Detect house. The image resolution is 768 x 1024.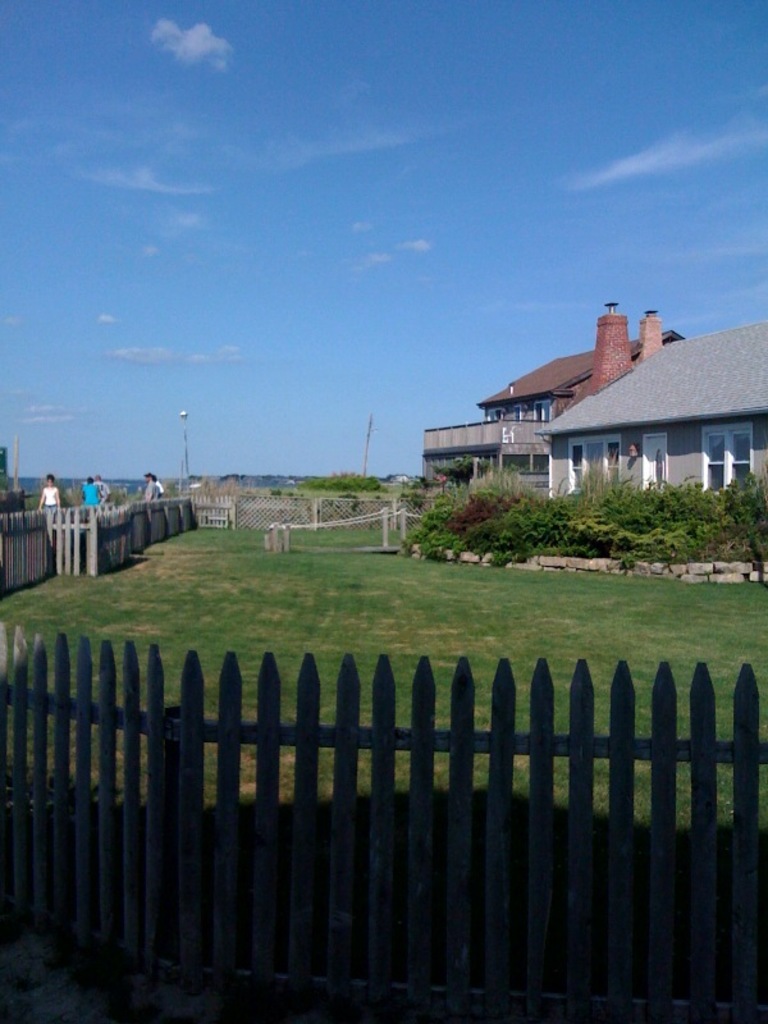
x1=541 y1=310 x2=767 y2=499.
